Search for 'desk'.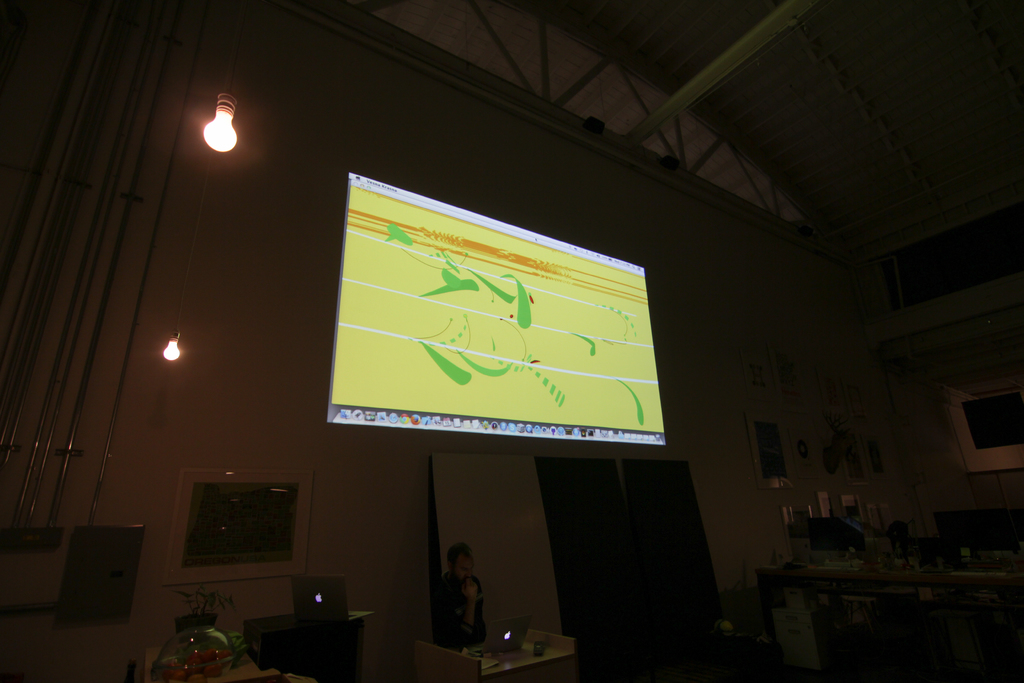
Found at (left=419, top=625, right=577, bottom=682).
